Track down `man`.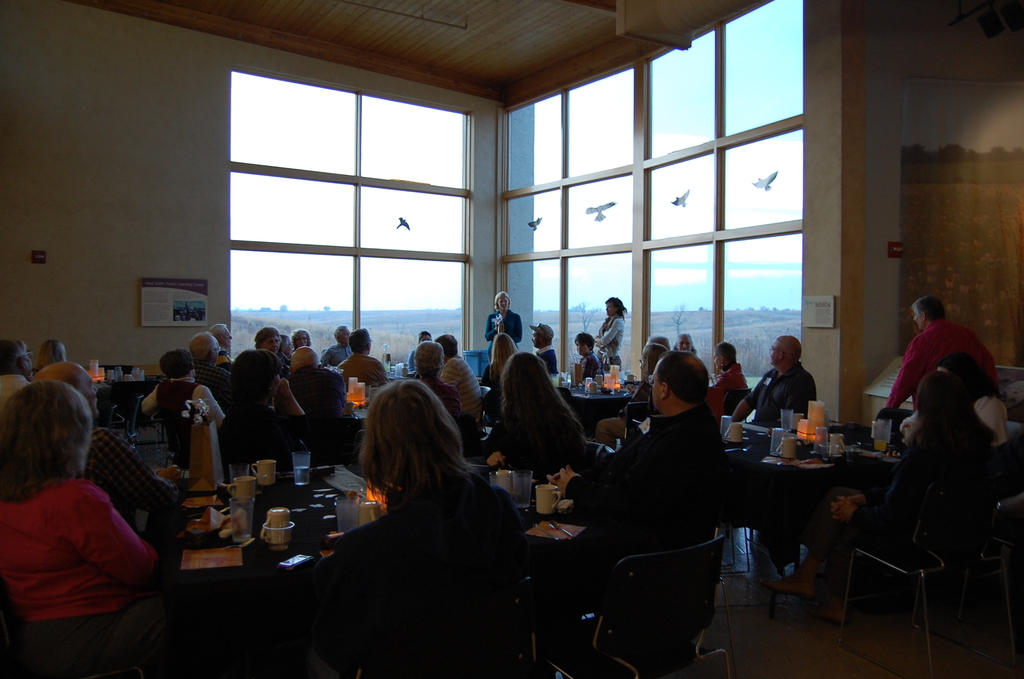
Tracked to [x1=730, y1=333, x2=819, y2=429].
